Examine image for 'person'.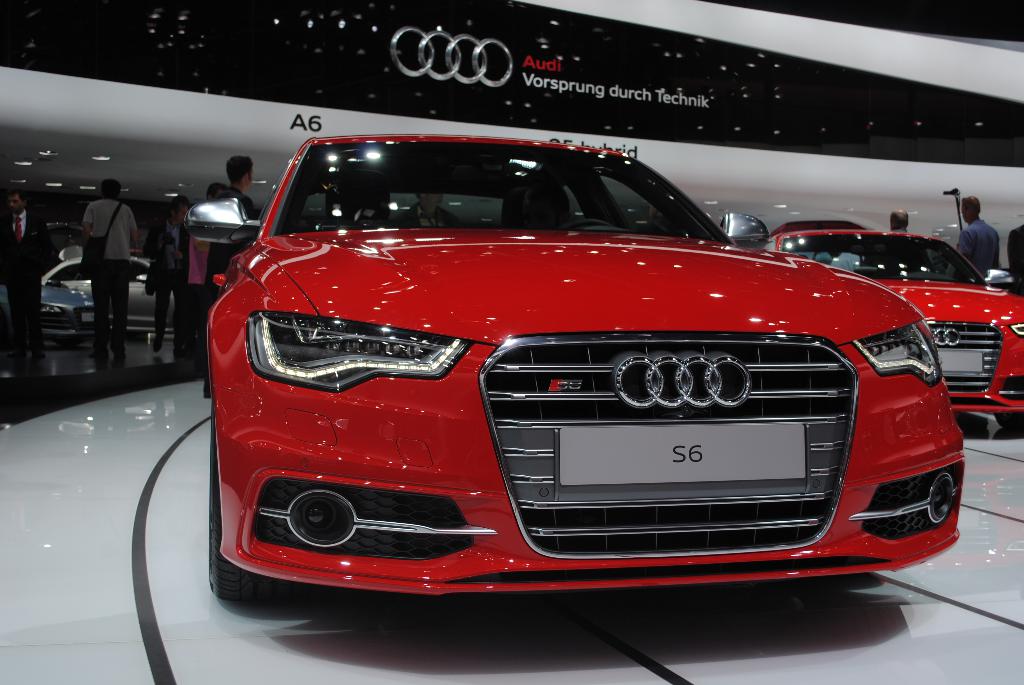
Examination result: (392, 191, 463, 226).
